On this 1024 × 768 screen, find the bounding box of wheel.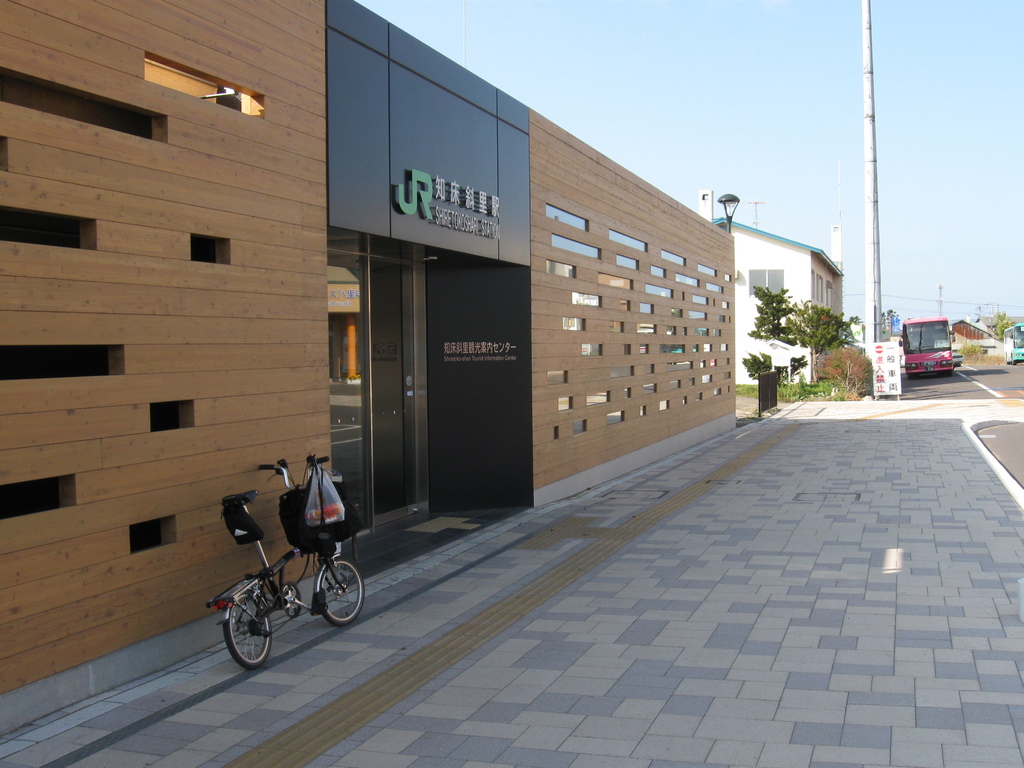
Bounding box: select_region(1010, 355, 1016, 367).
